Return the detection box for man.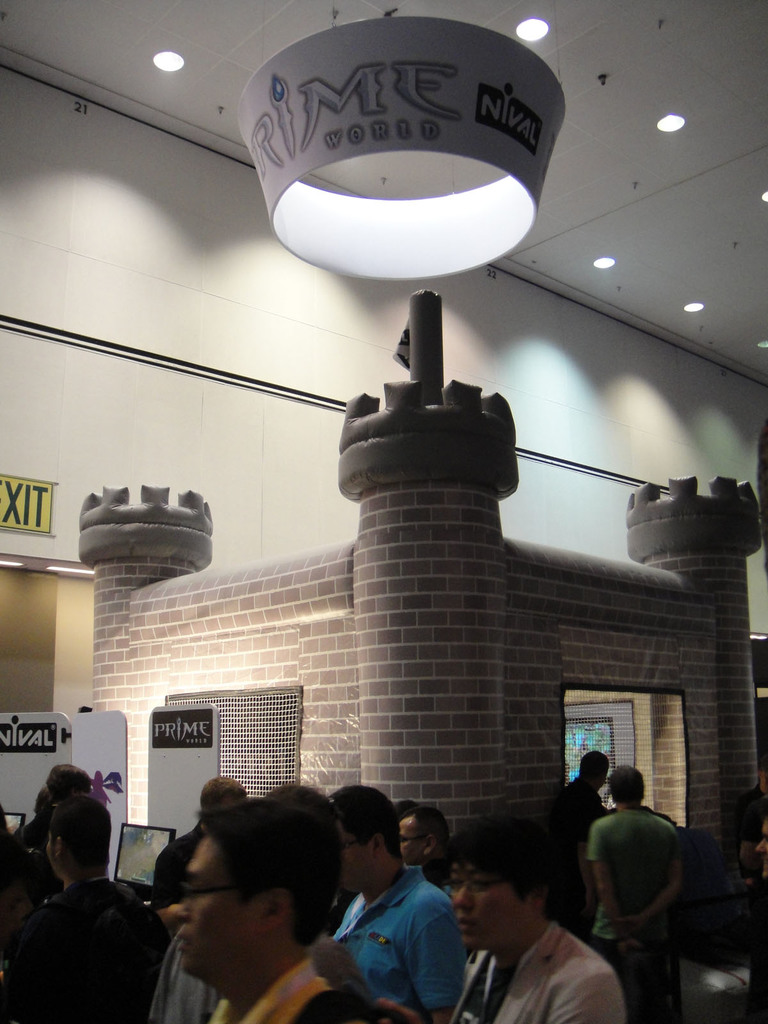
bbox=[546, 749, 619, 943].
